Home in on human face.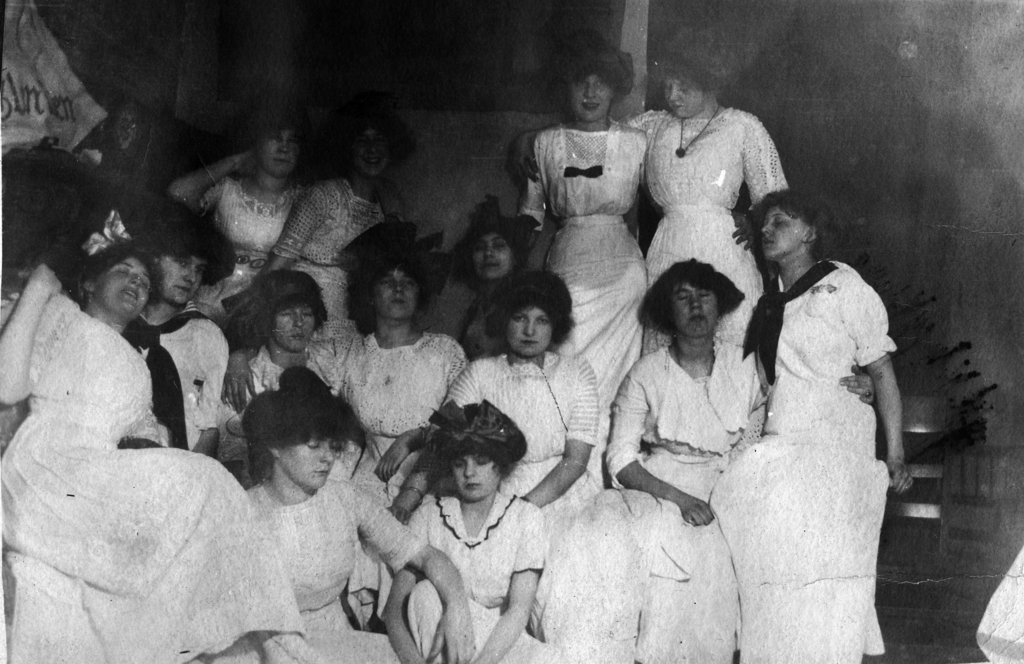
Homed in at [157, 253, 209, 300].
